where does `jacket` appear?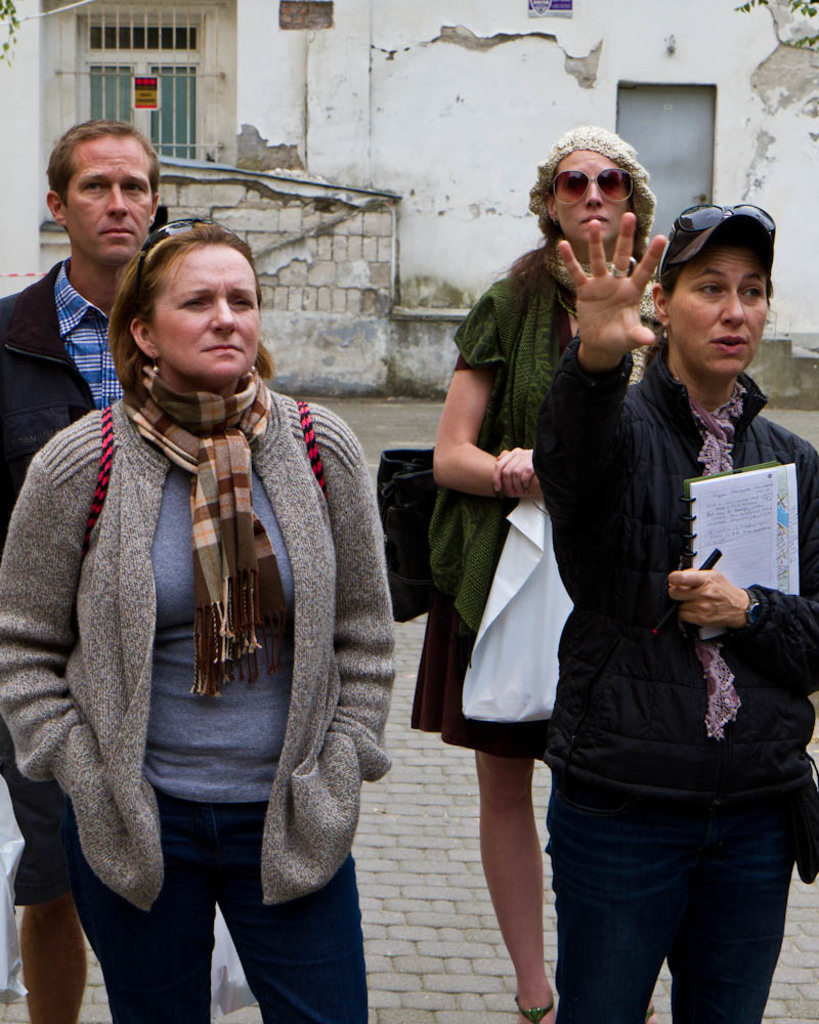
Appears at 532, 335, 818, 801.
